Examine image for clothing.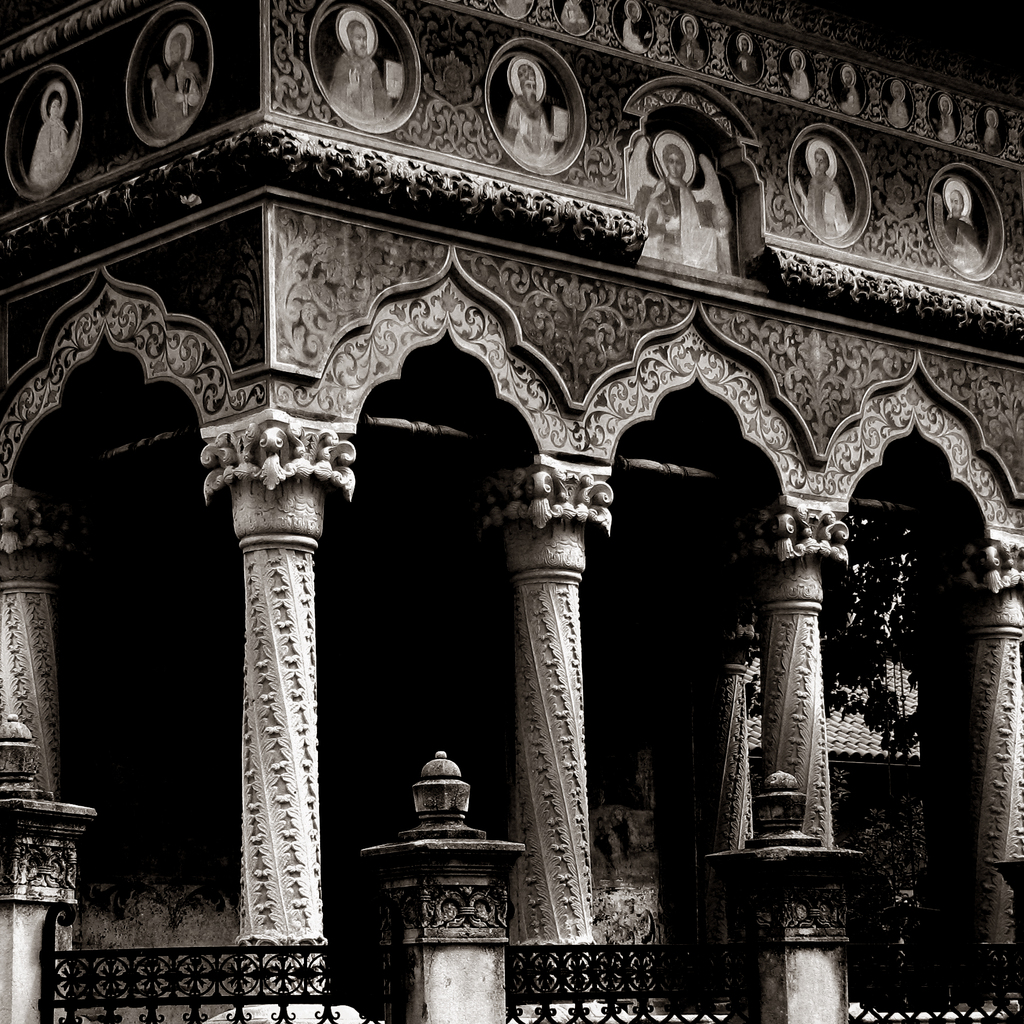
Examination result: <bbox>940, 211, 985, 271</bbox>.
